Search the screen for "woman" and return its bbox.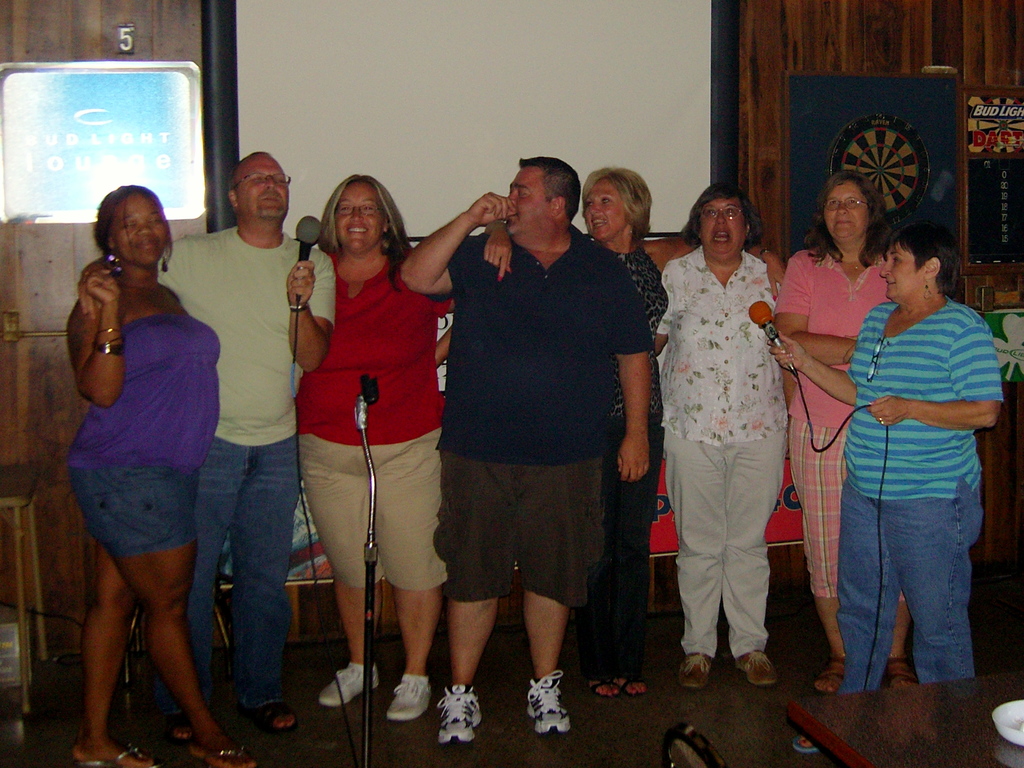
Found: <bbox>772, 169, 924, 693</bbox>.
